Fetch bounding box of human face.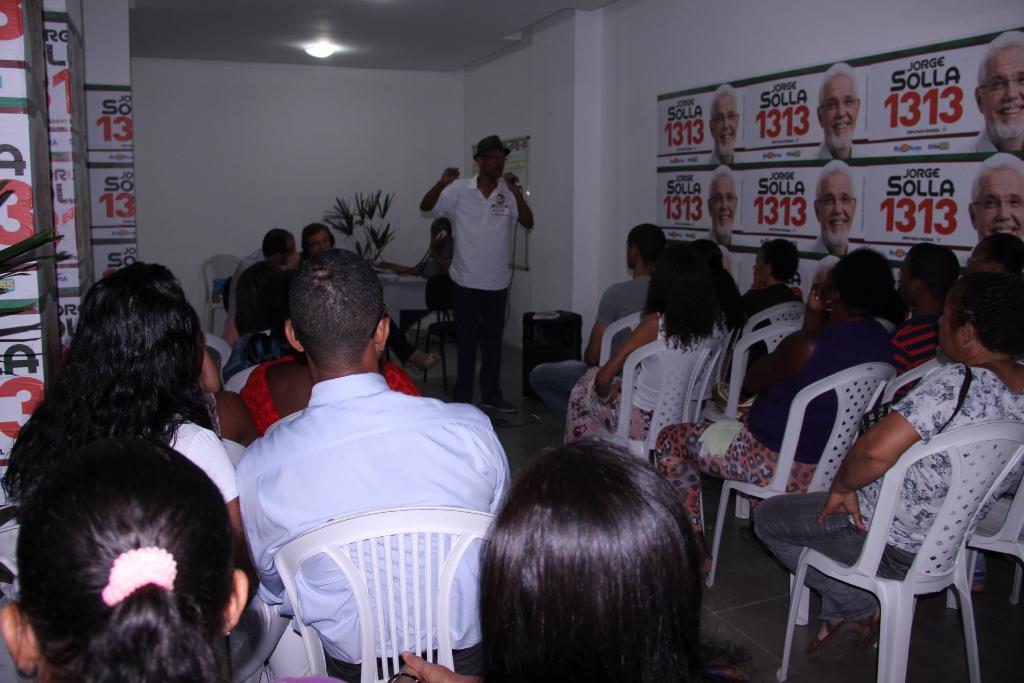
Bbox: {"x1": 823, "y1": 72, "x2": 854, "y2": 156}.
